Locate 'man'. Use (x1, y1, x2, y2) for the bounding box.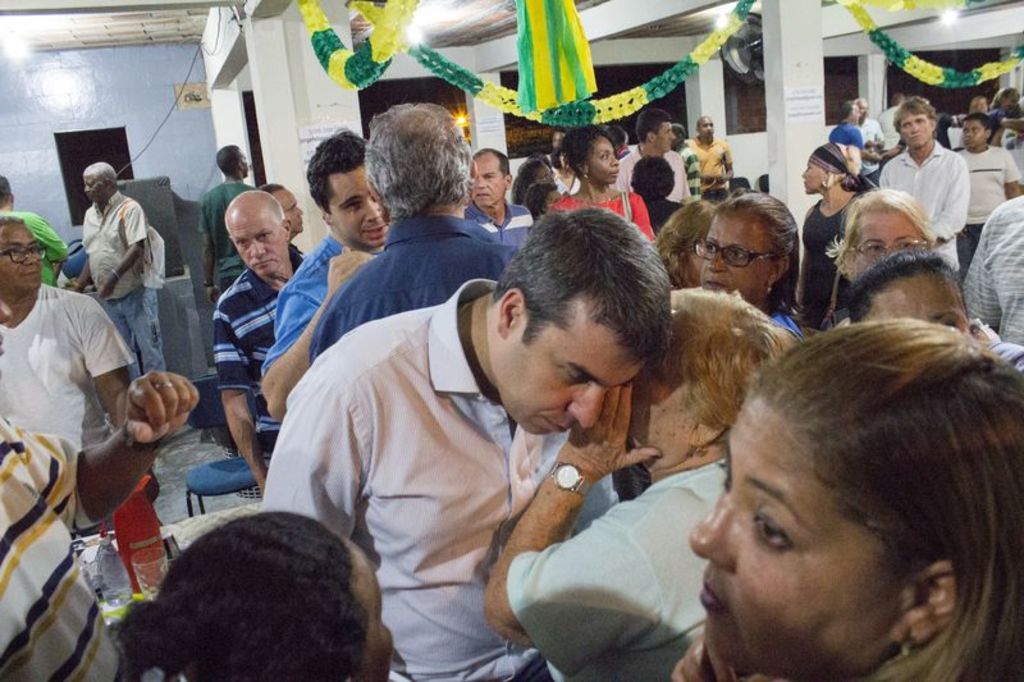
(876, 92, 970, 284).
